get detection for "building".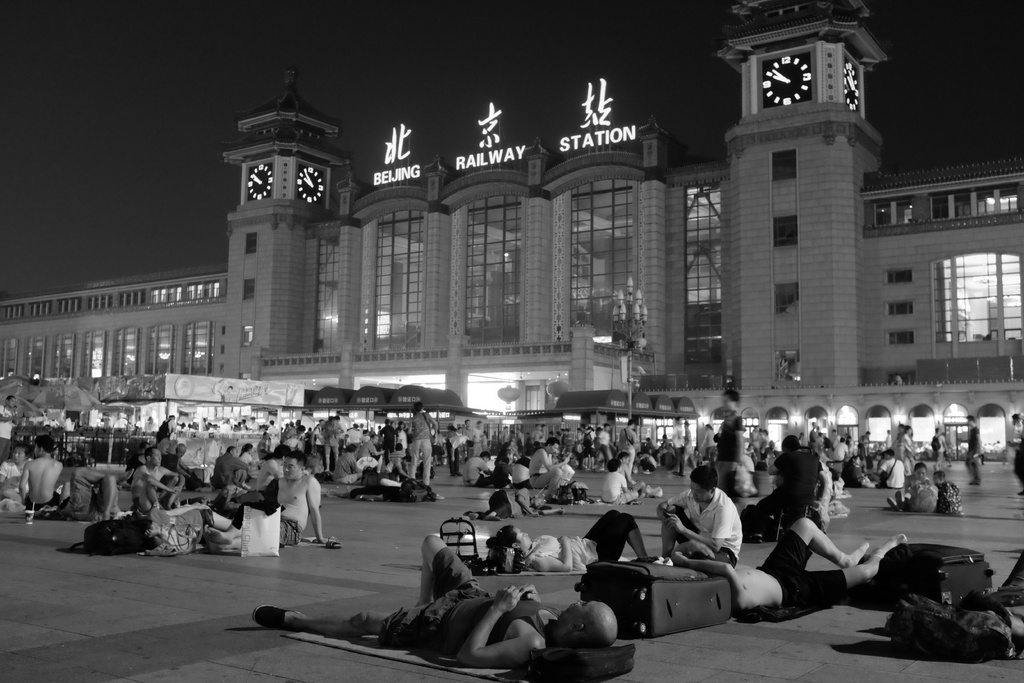
Detection: bbox=(0, 0, 1023, 471).
